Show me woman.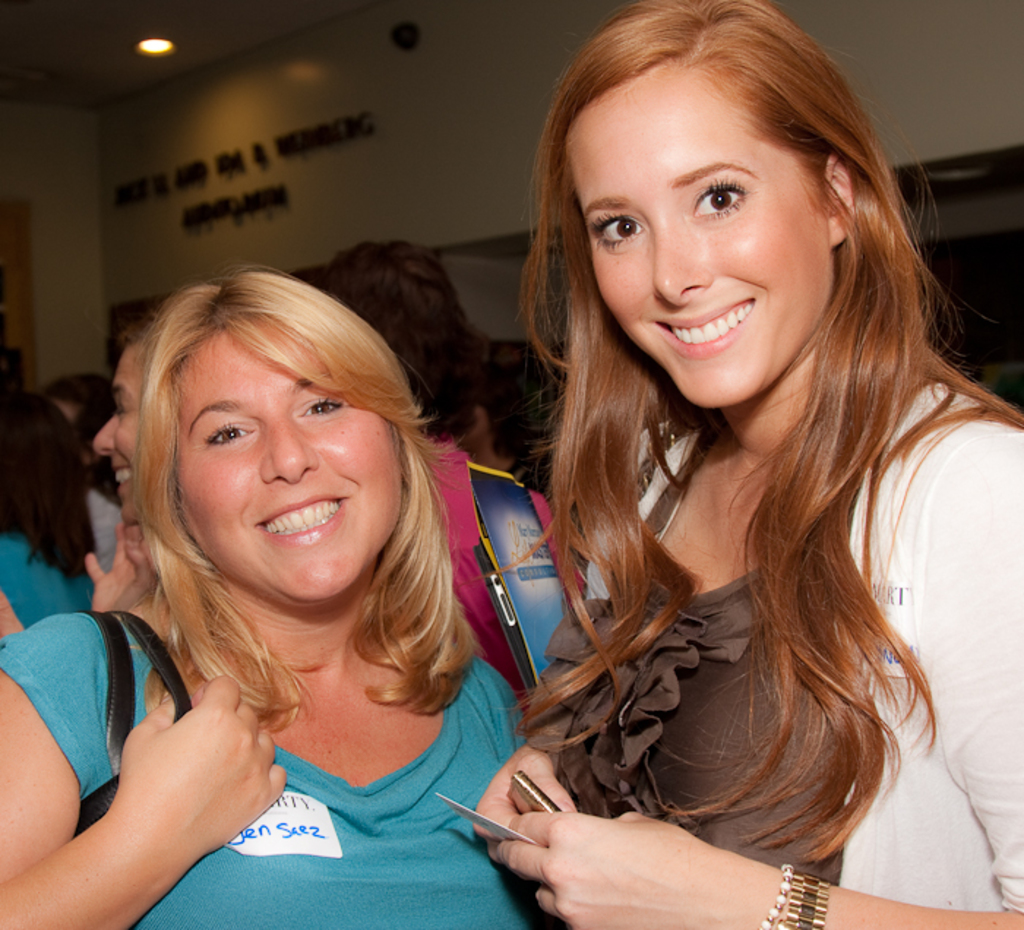
woman is here: BBox(0, 265, 534, 929).
